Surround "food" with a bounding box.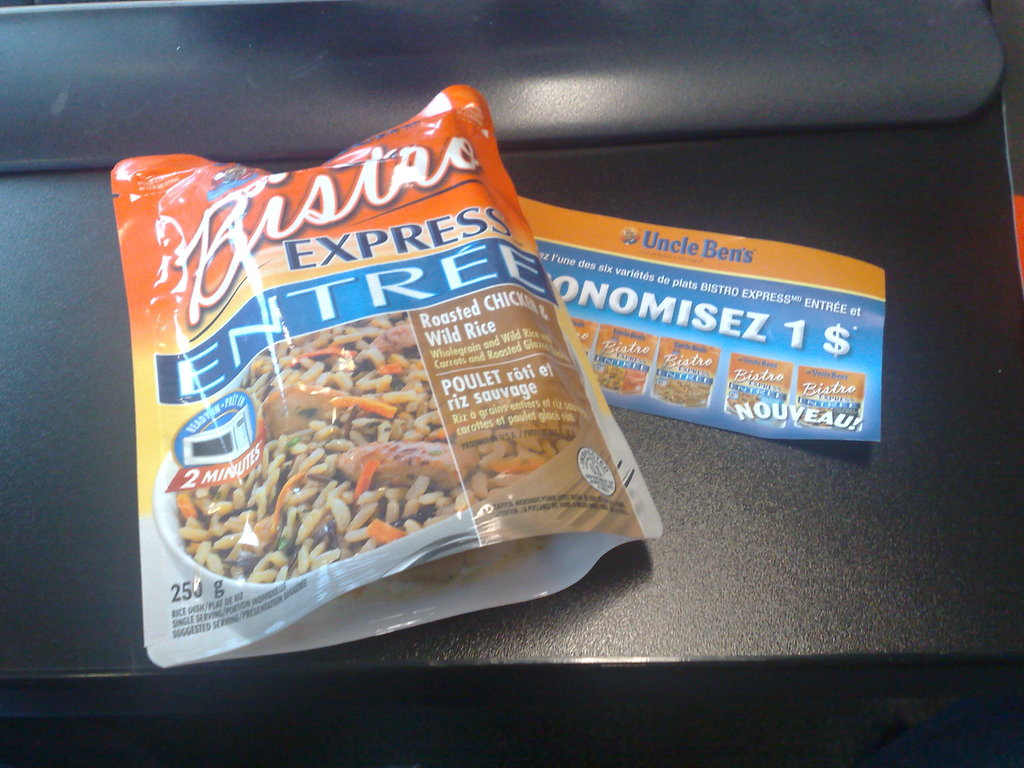
{"left": 652, "top": 372, "right": 703, "bottom": 402}.
